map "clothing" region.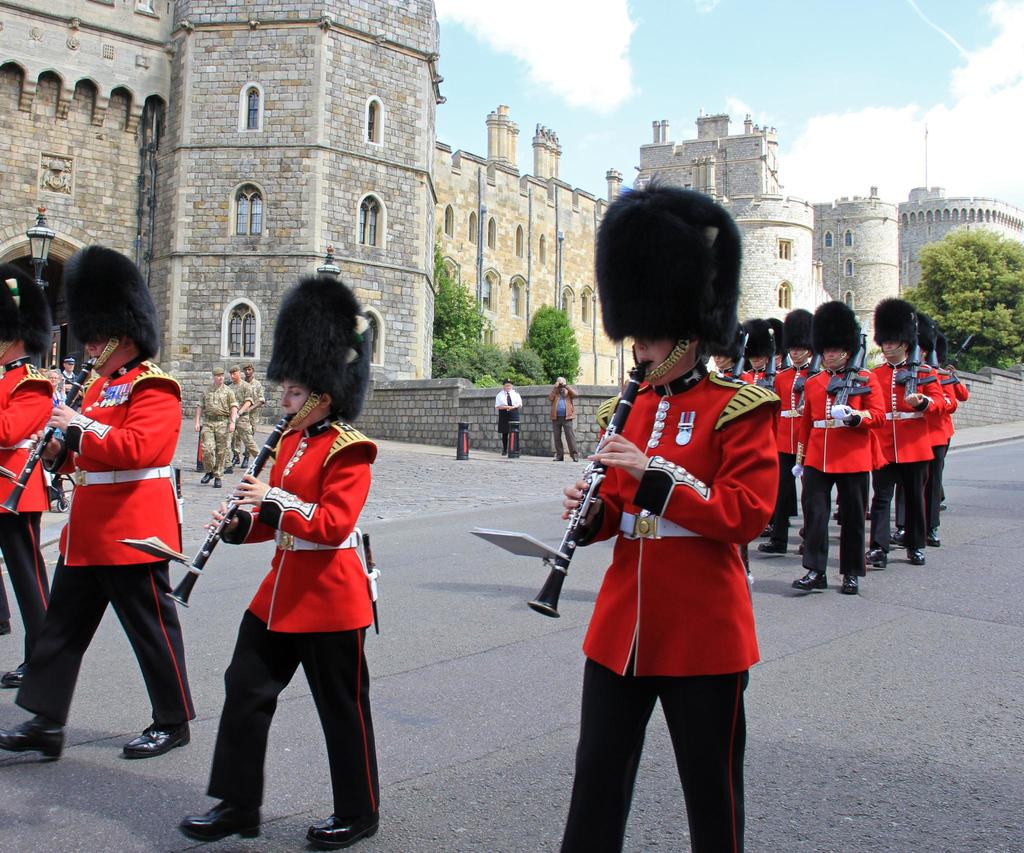
Mapped to (232, 380, 257, 459).
